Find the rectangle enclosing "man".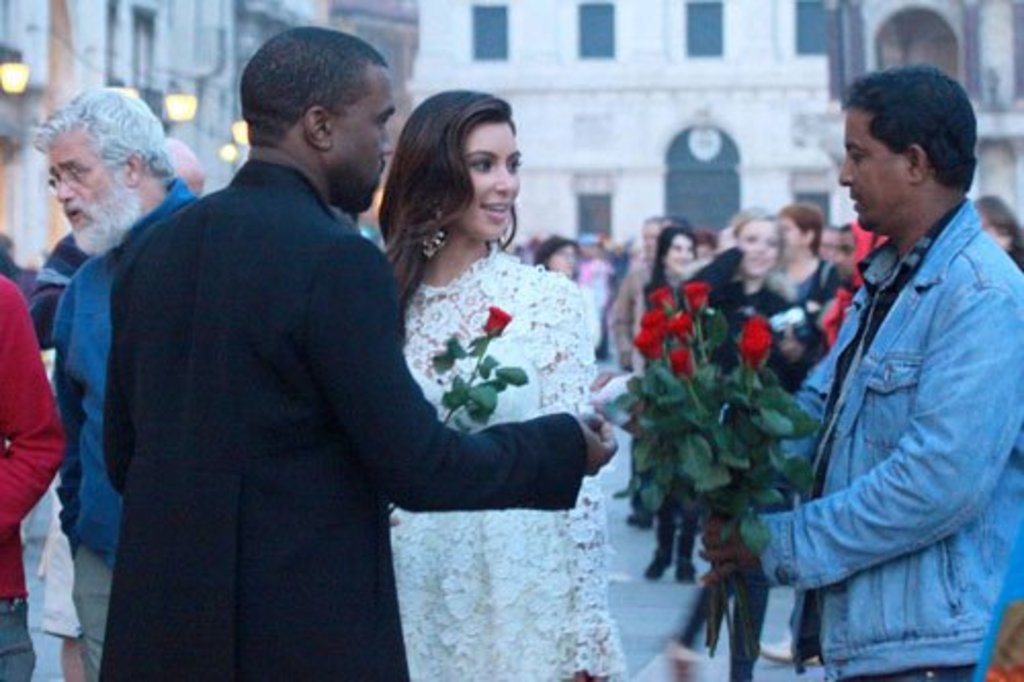
select_region(774, 31, 1014, 681).
